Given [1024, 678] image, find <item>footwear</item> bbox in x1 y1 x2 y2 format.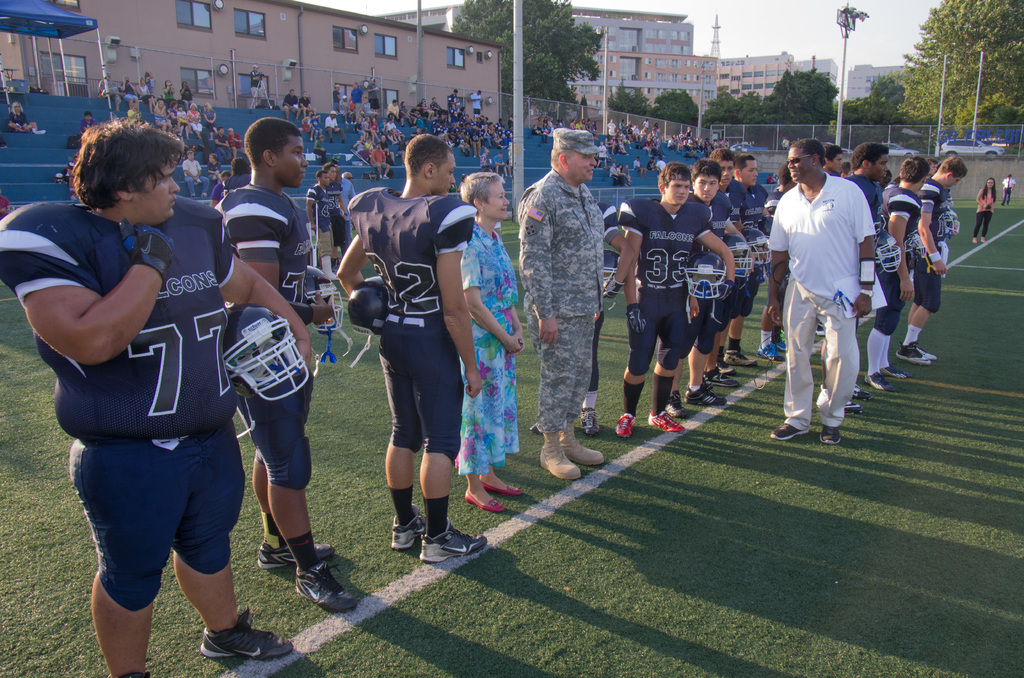
772 420 804 437.
